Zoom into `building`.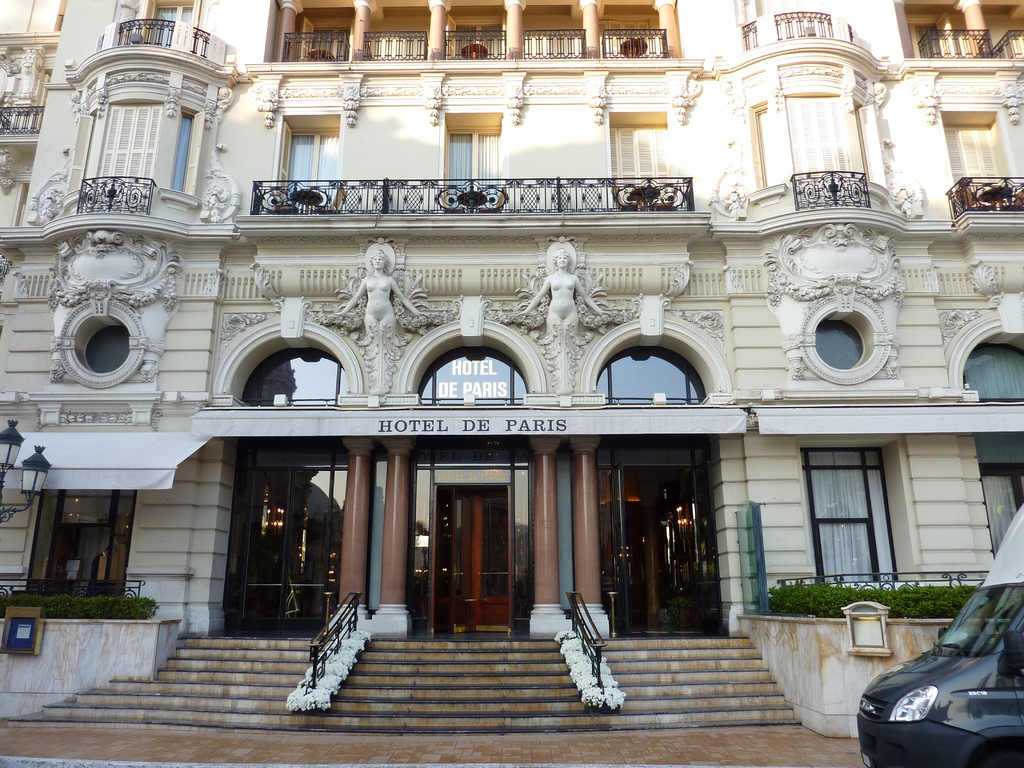
Zoom target: [0,0,1023,730].
